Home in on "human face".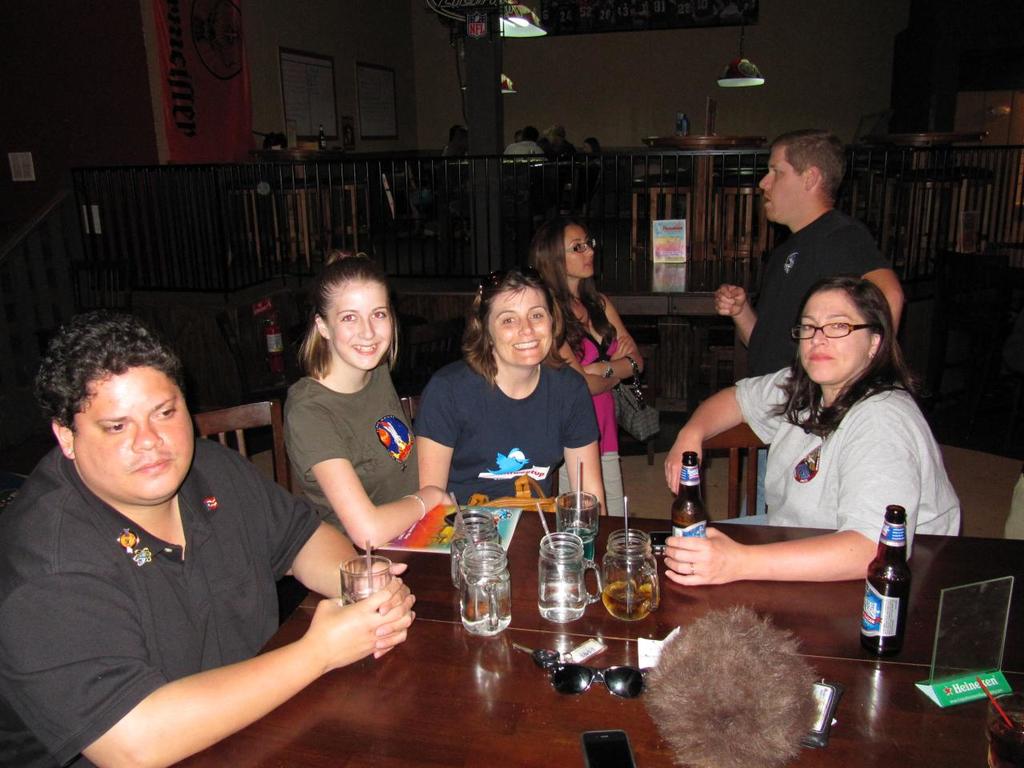
Homed in at box=[799, 290, 874, 384].
